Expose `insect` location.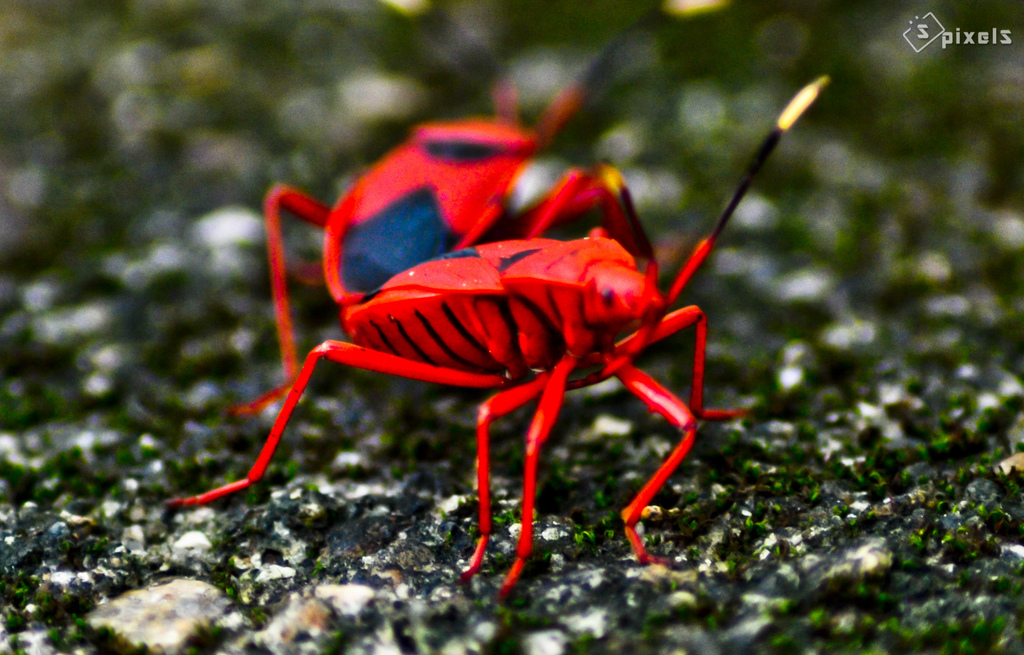
Exposed at rect(163, 77, 830, 601).
